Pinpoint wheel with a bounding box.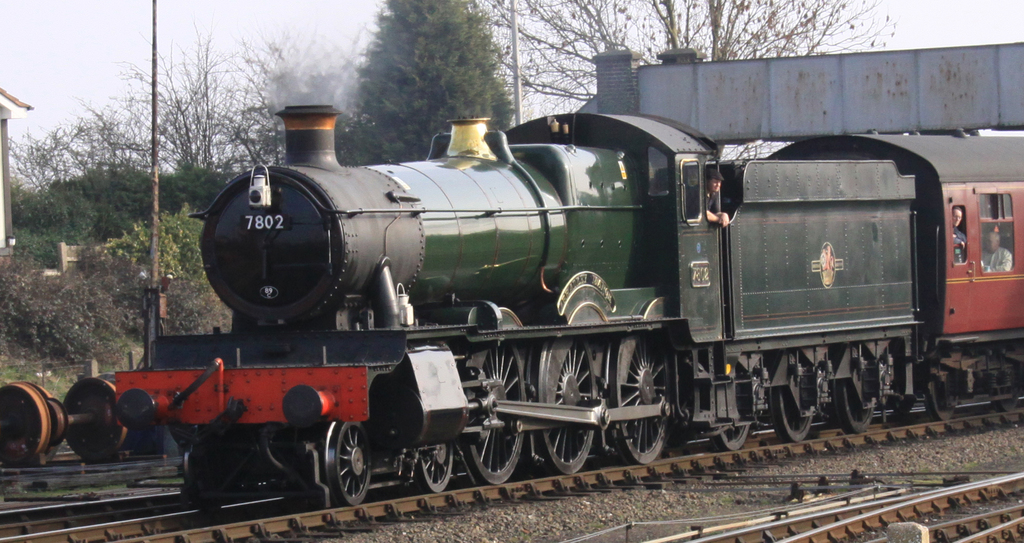
455 337 525 482.
